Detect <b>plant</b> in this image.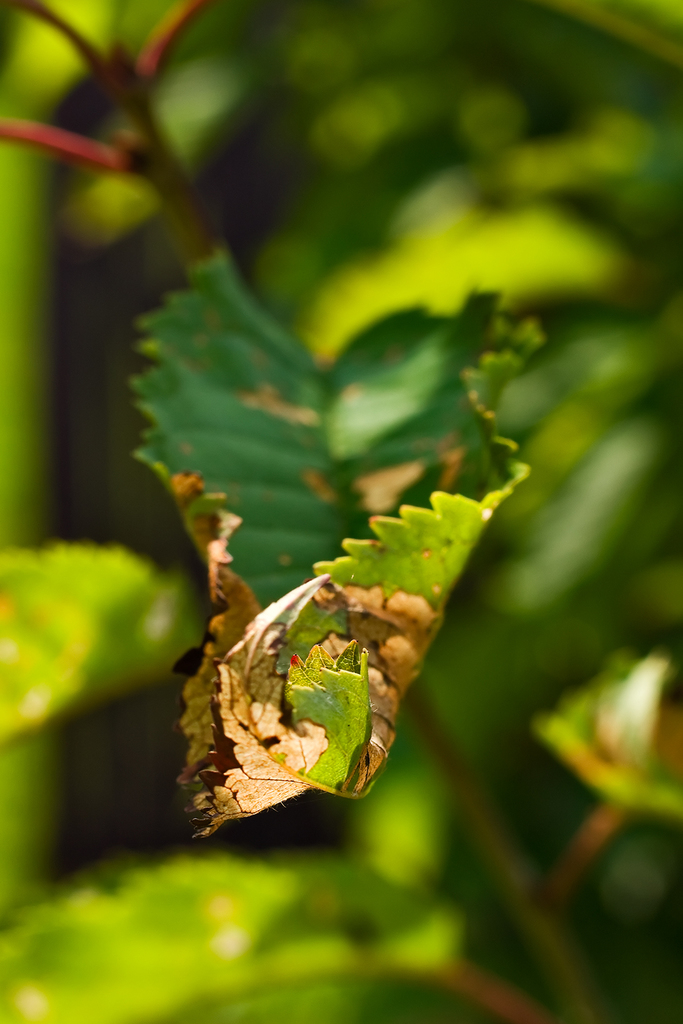
Detection: bbox(11, 0, 643, 917).
